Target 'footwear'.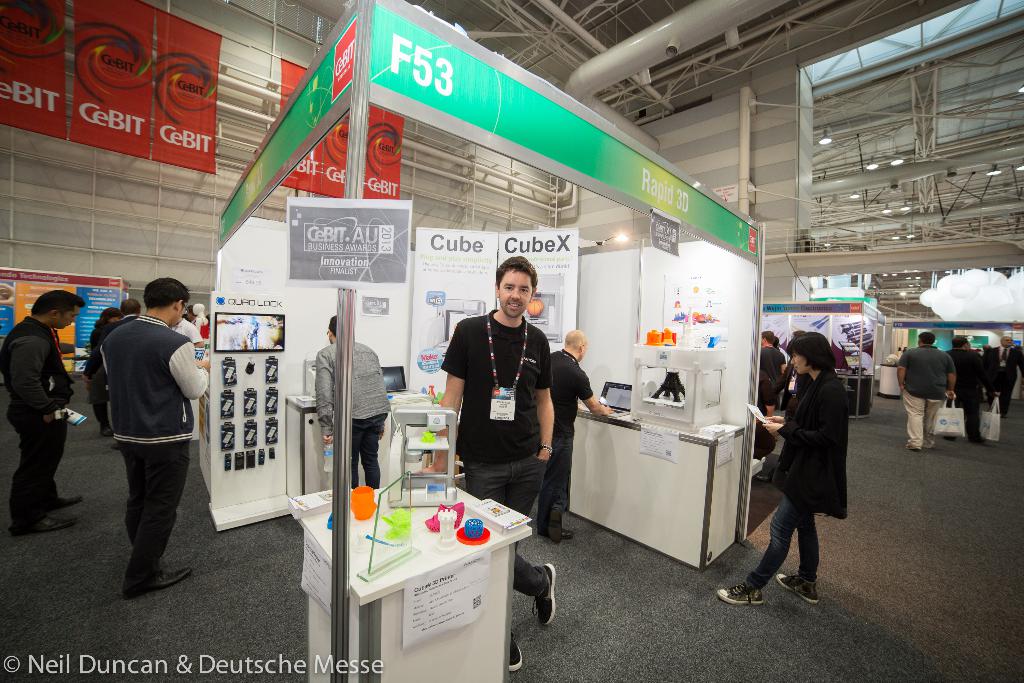
Target region: pyautogui.locateOnScreen(17, 518, 76, 533).
